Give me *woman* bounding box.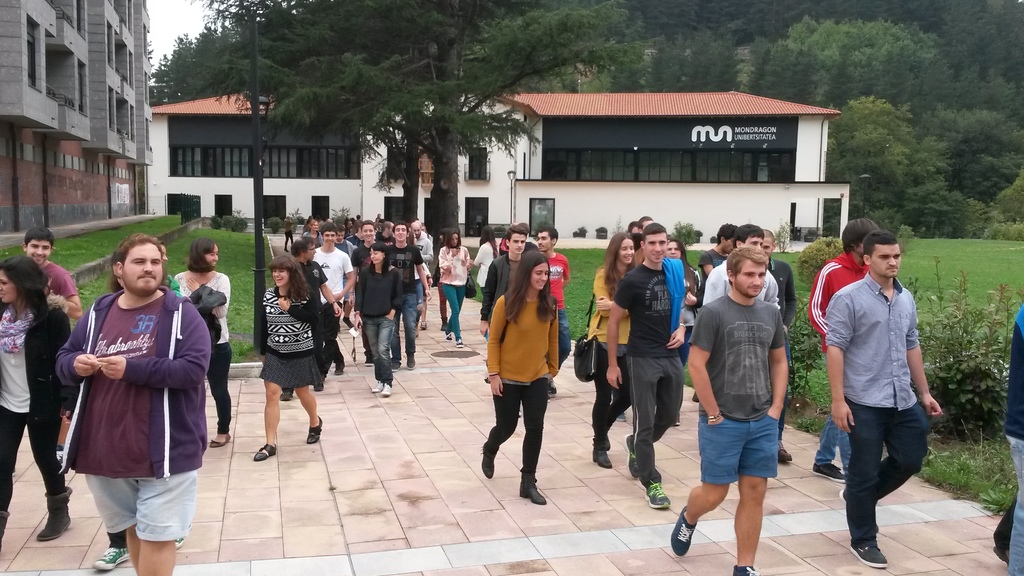
l=665, t=239, r=706, b=397.
